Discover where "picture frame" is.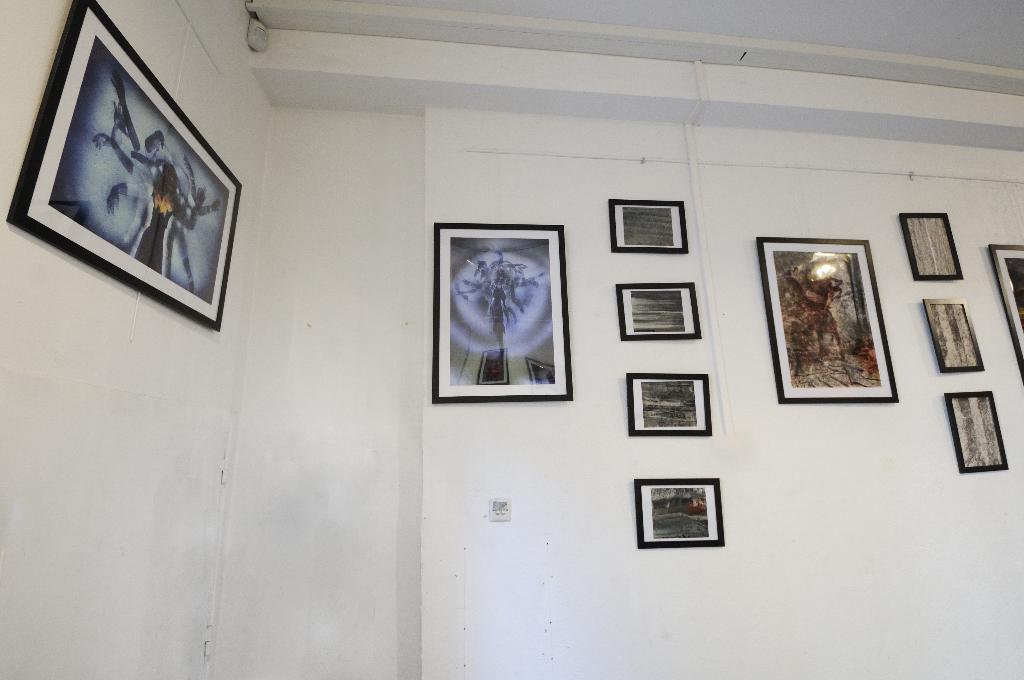
Discovered at bbox(5, 0, 244, 333).
